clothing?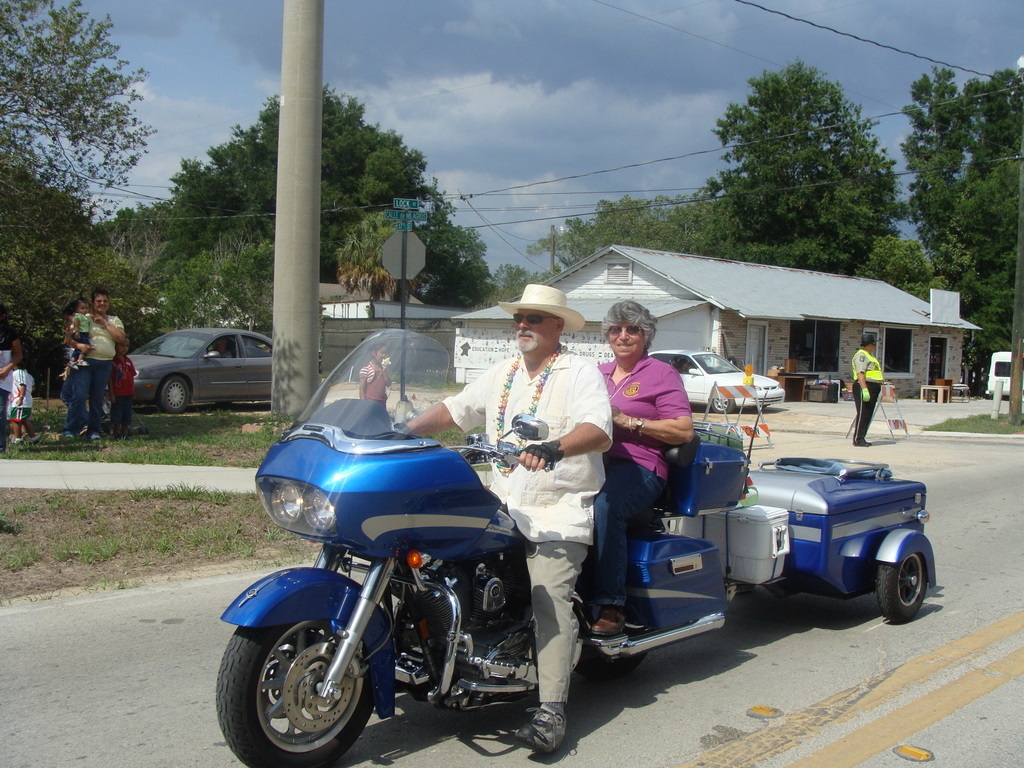
[848,349,887,442]
